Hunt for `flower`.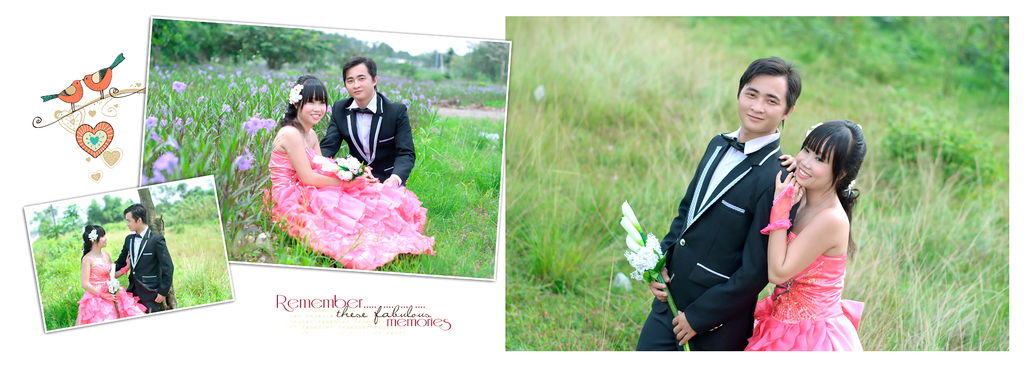
Hunted down at box=[132, 140, 186, 181].
